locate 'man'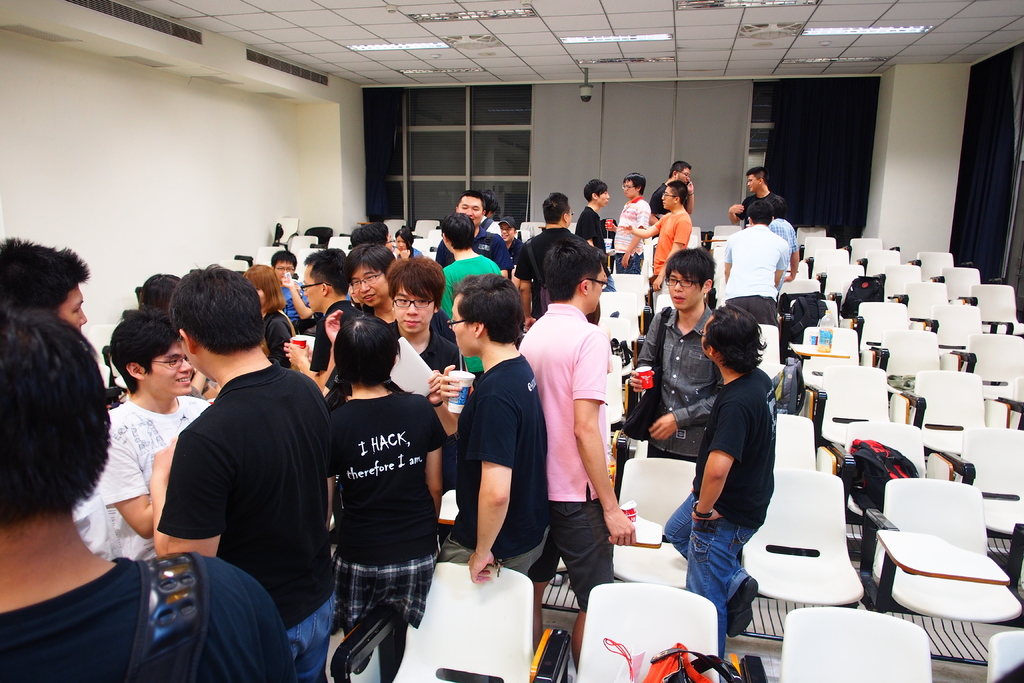
[767, 195, 799, 295]
